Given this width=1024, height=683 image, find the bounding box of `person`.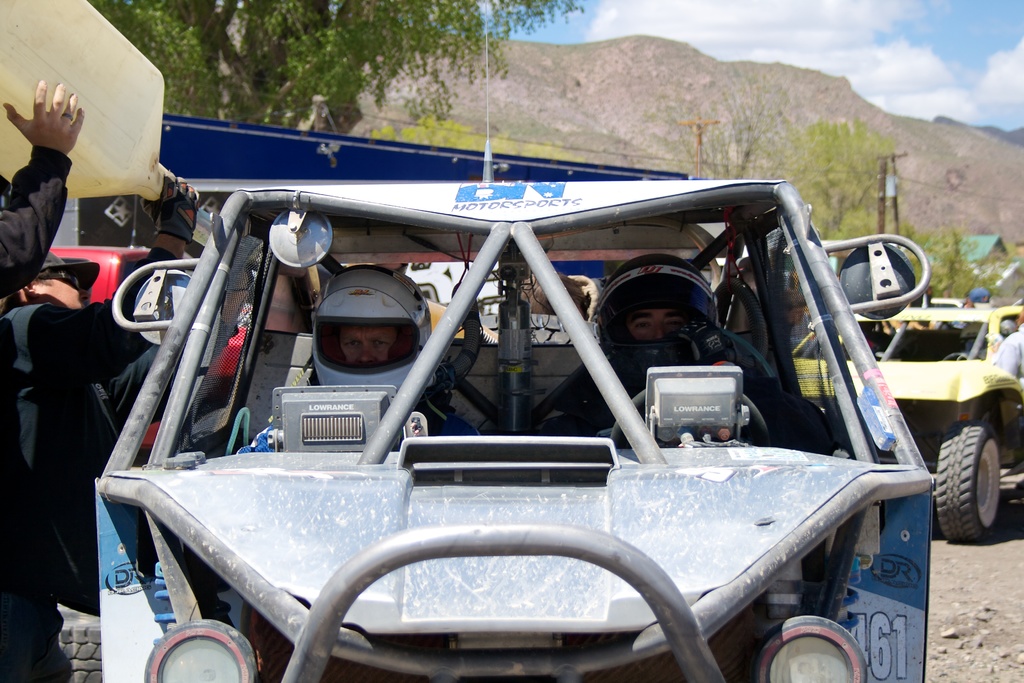
0:76:86:682.
